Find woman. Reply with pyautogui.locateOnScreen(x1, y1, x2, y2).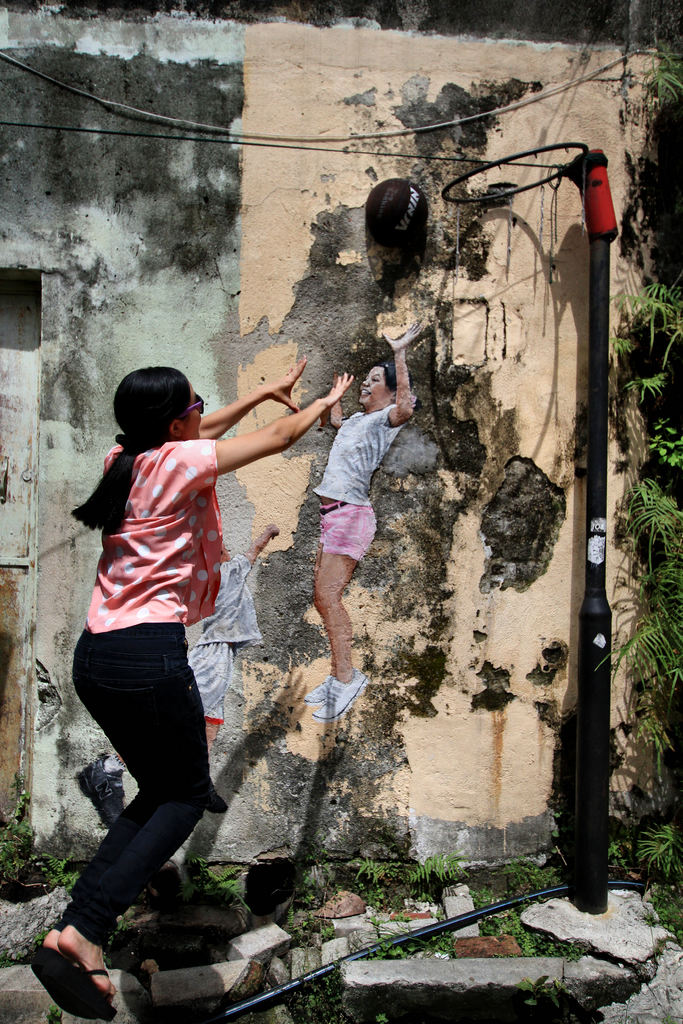
pyautogui.locateOnScreen(303, 311, 422, 722).
